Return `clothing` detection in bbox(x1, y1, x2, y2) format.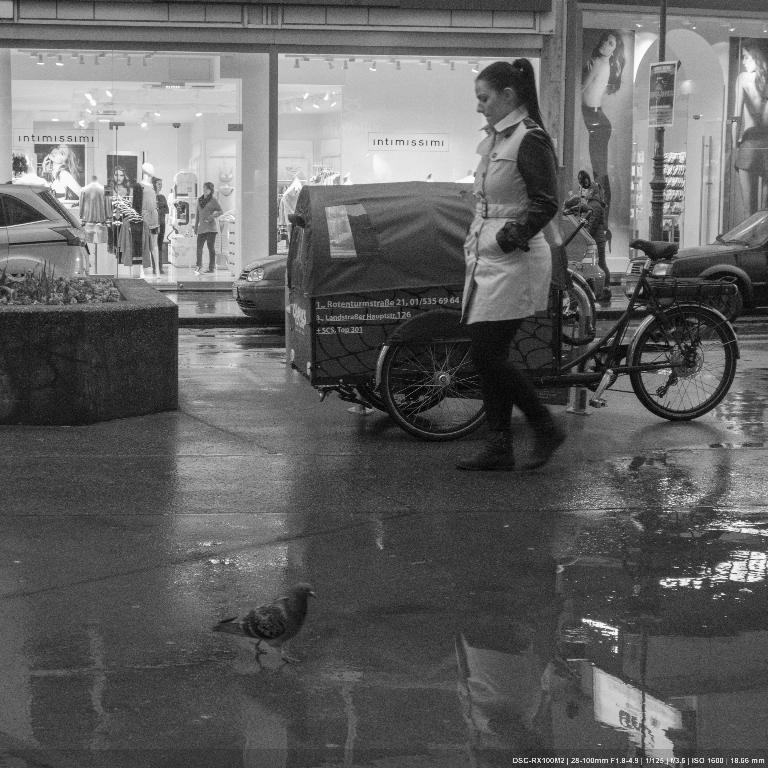
bbox(124, 183, 162, 268).
